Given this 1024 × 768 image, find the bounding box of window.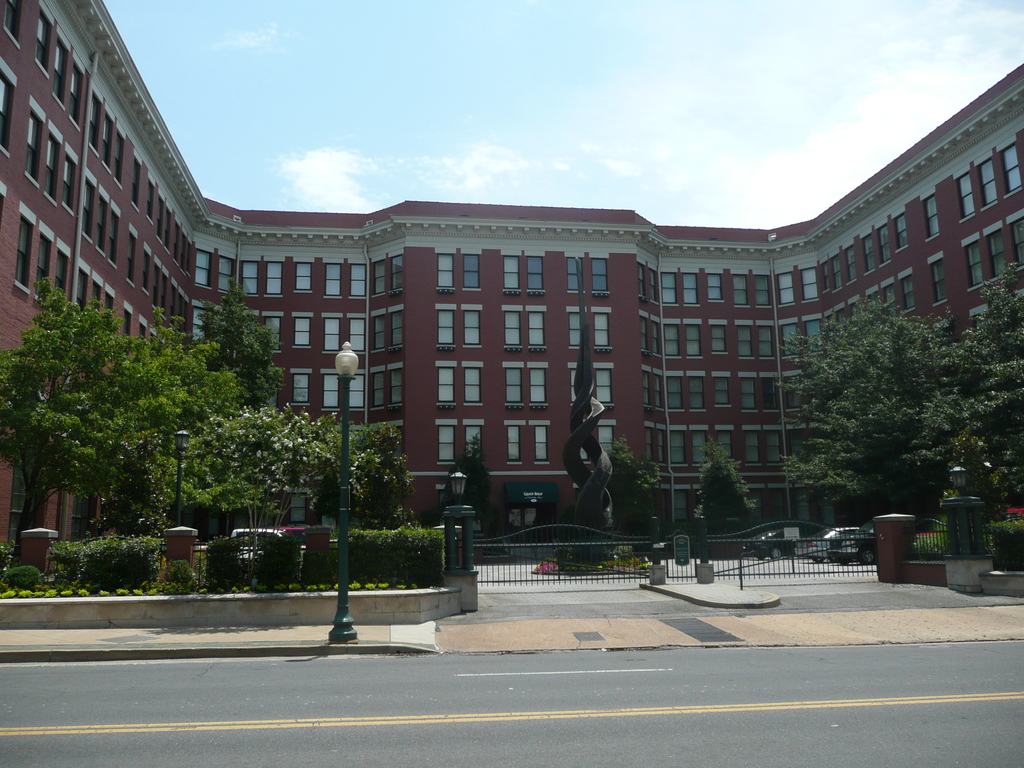
BBox(840, 237, 854, 280).
